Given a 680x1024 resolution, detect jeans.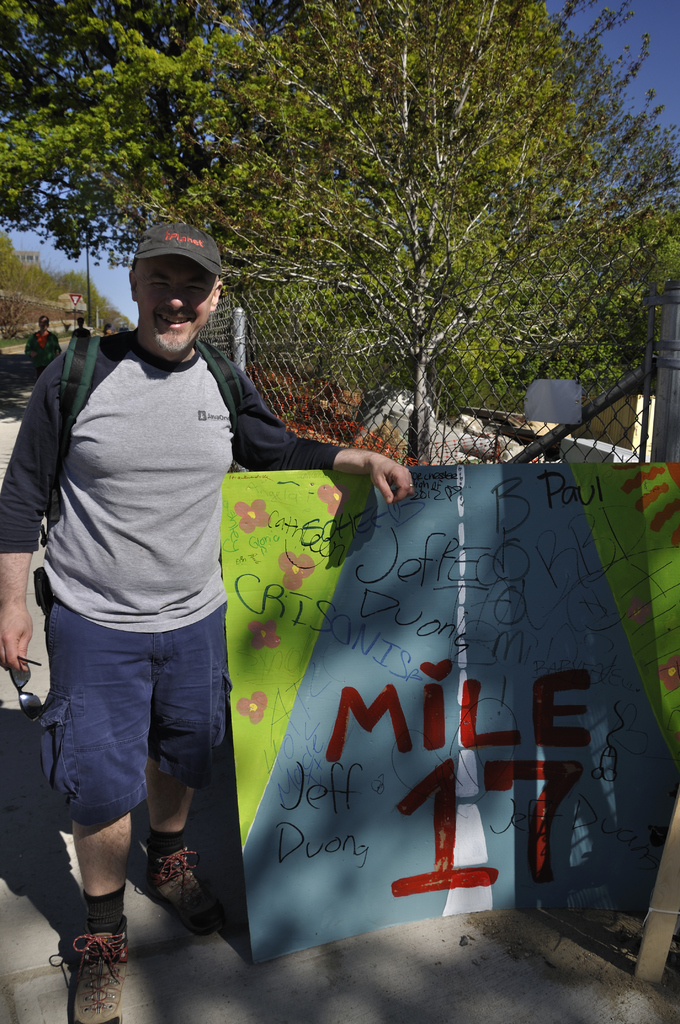
(36,598,252,834).
